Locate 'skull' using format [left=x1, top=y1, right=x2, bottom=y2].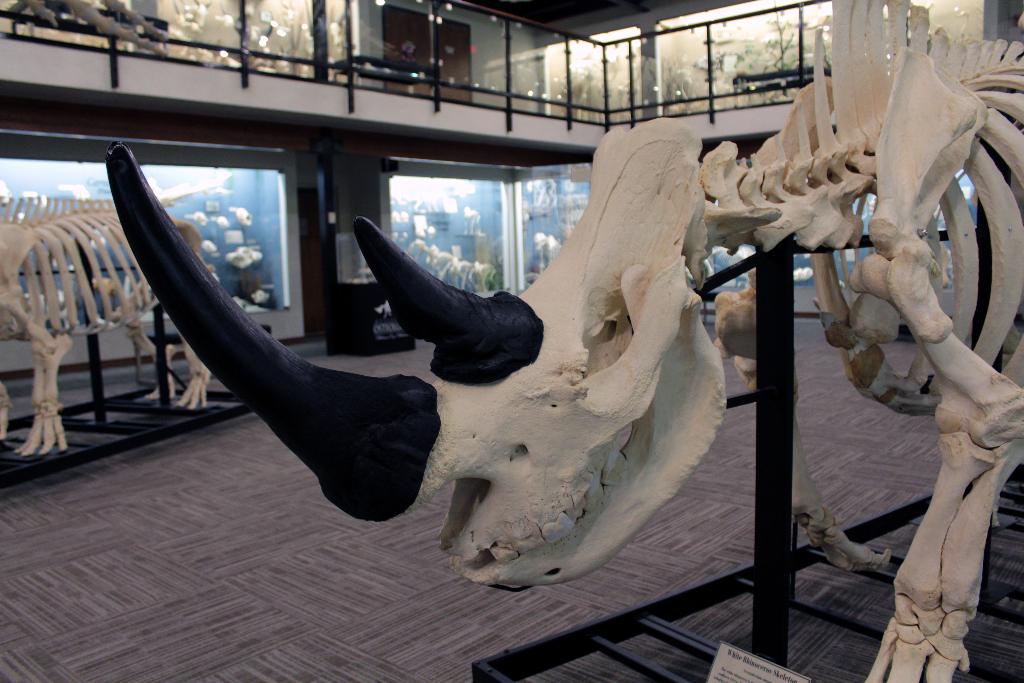
[left=369, top=139, right=746, bottom=589].
